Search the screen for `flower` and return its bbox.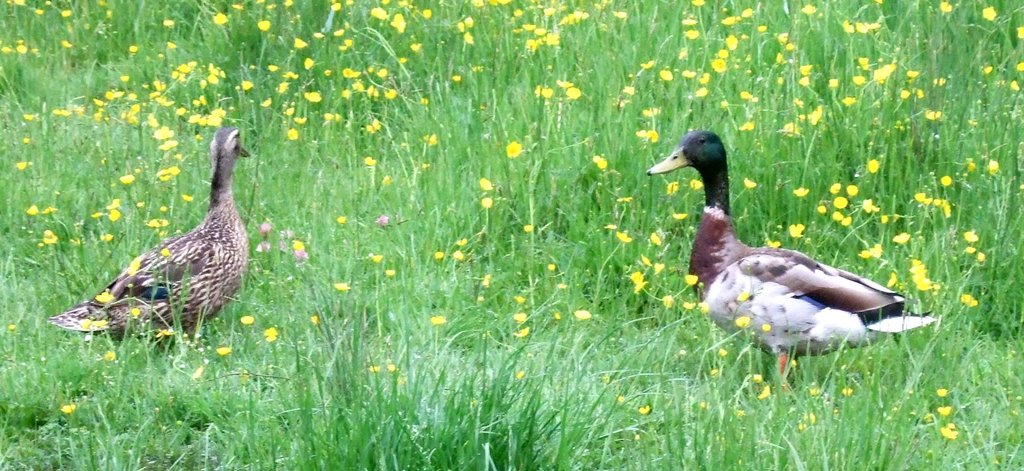
Found: box=[44, 204, 58, 217].
